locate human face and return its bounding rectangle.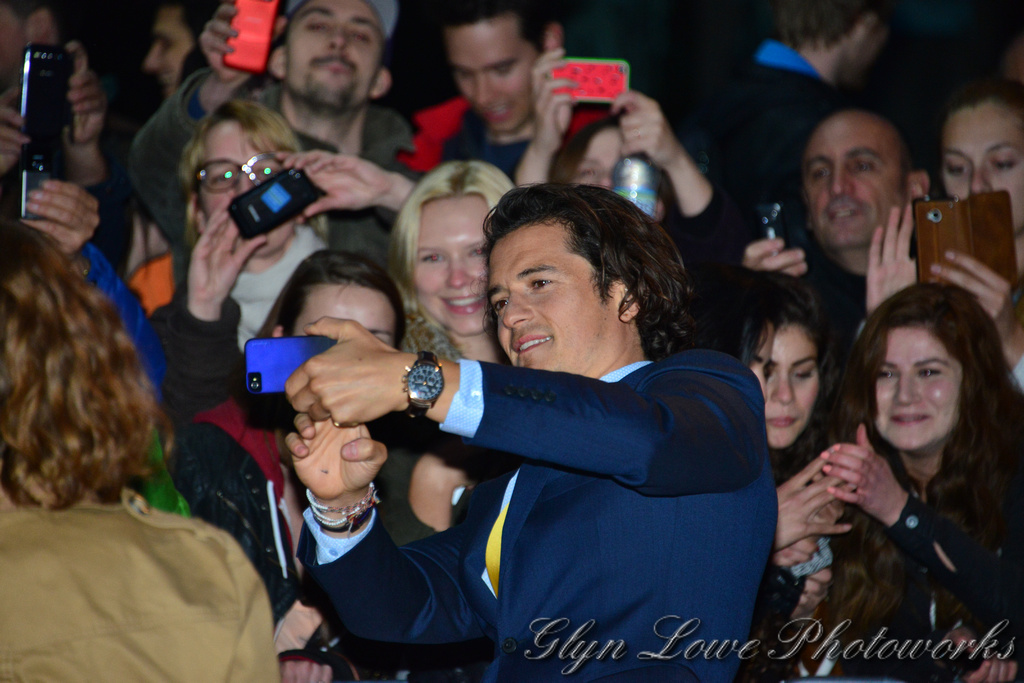
{"left": 408, "top": 191, "right": 492, "bottom": 333}.
